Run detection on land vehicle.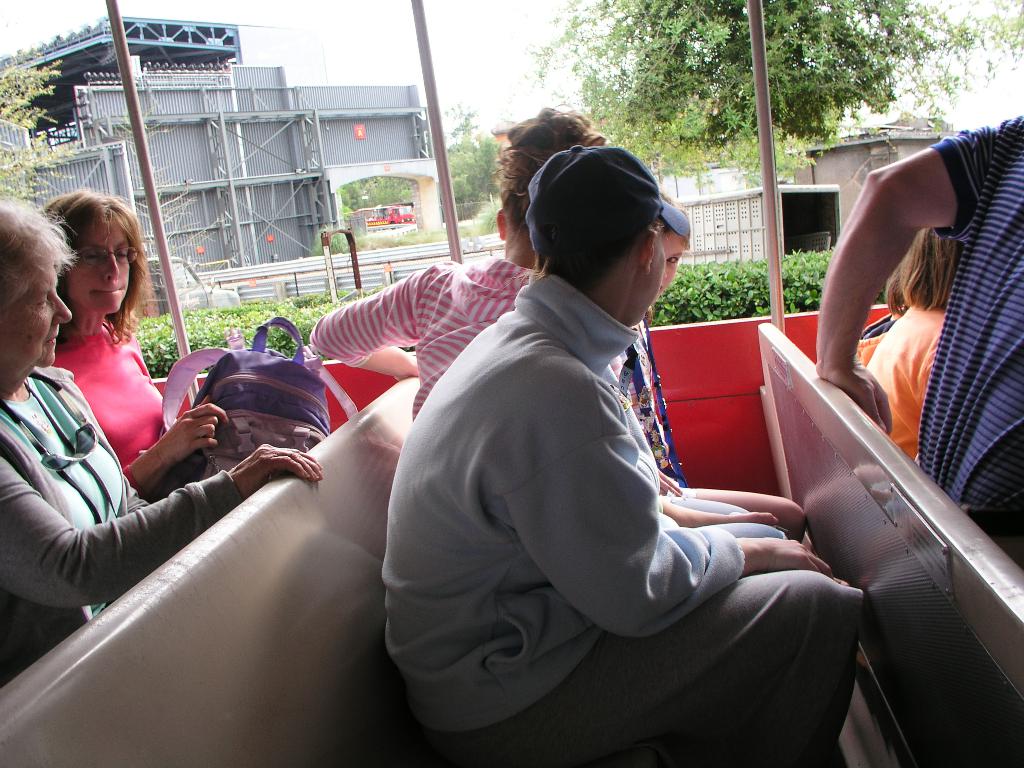
Result: [x1=0, y1=0, x2=1023, y2=767].
